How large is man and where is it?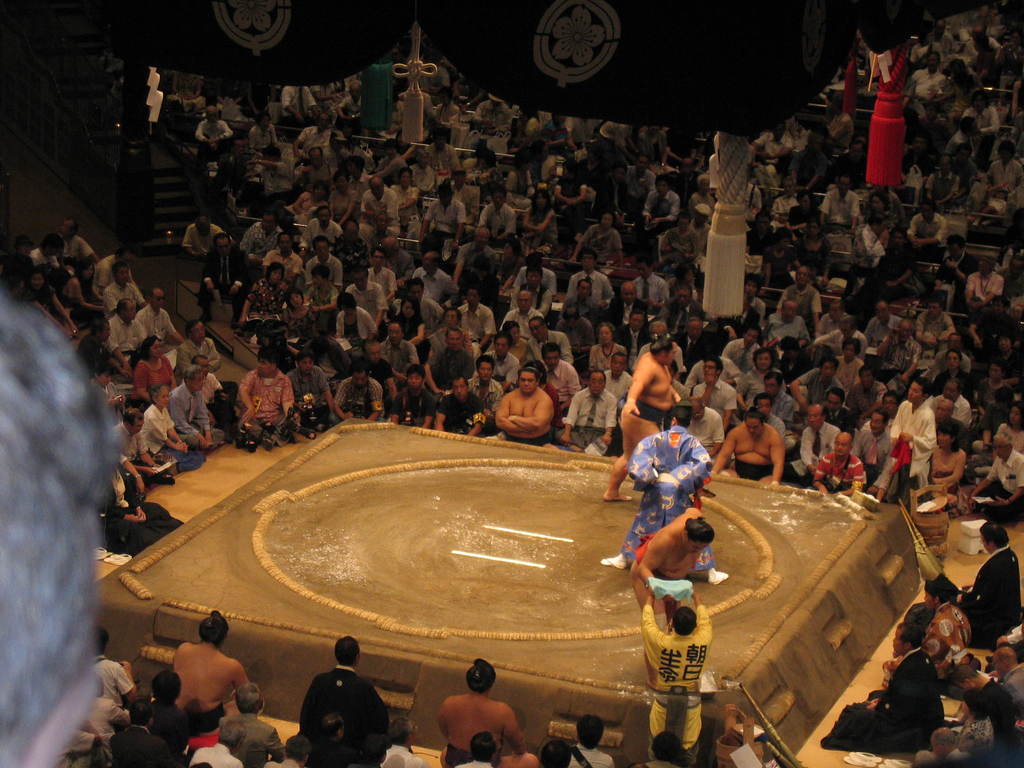
Bounding box: [58,218,102,276].
